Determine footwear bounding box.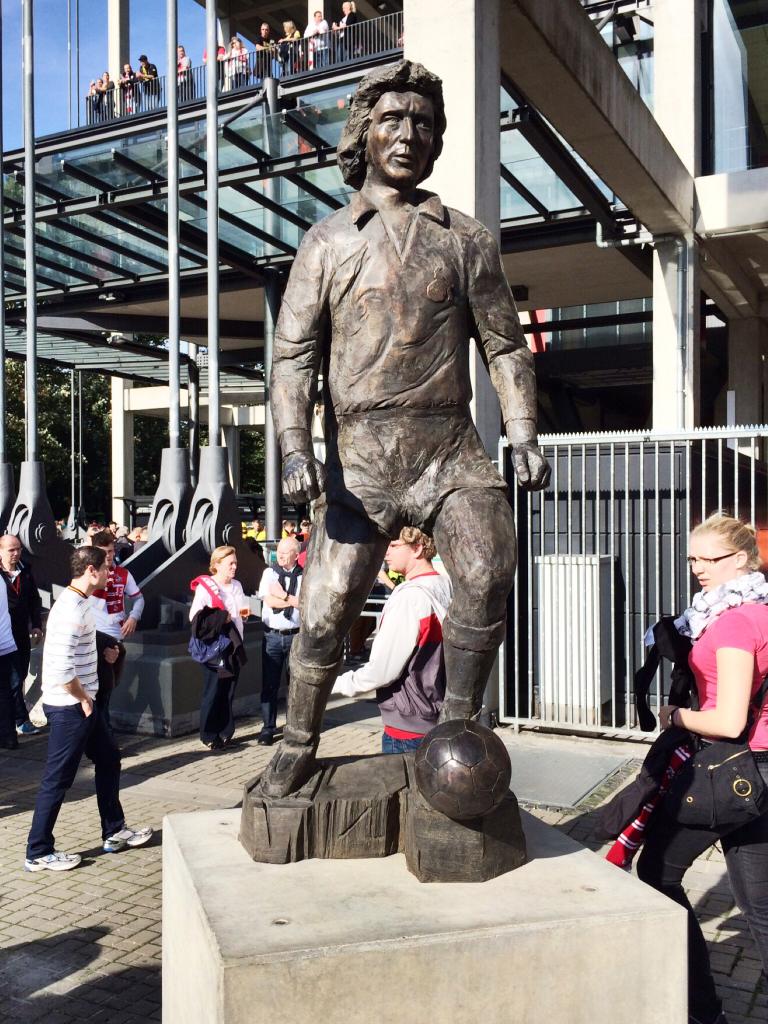
Determined: region(223, 723, 240, 751).
